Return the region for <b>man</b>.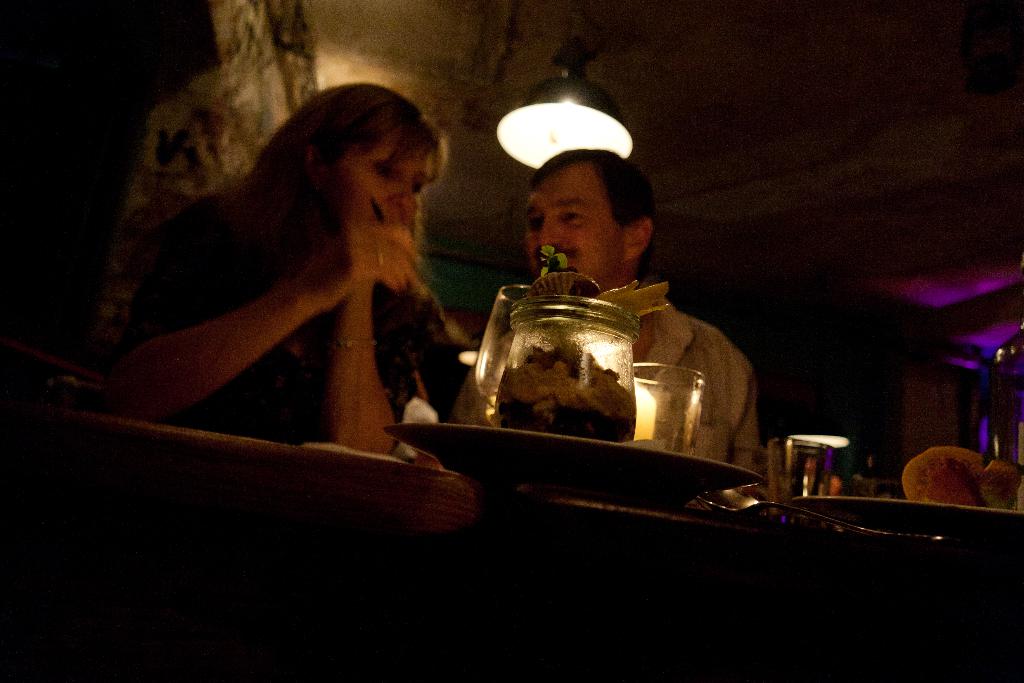
<bbox>454, 146, 769, 472</bbox>.
